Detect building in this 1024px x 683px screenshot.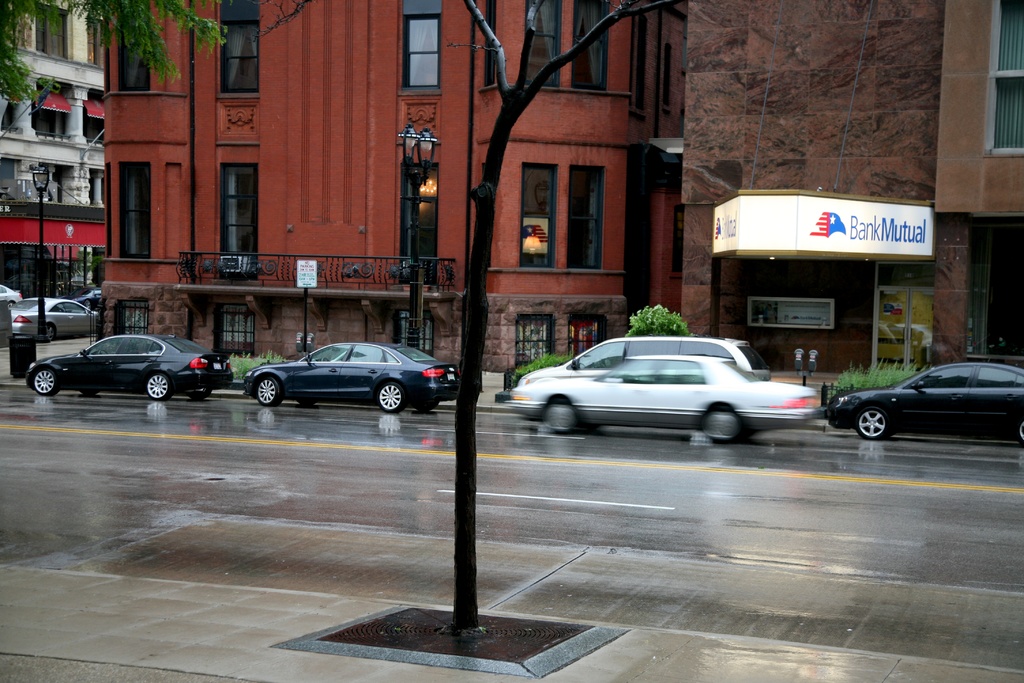
Detection: (683, 0, 1023, 382).
